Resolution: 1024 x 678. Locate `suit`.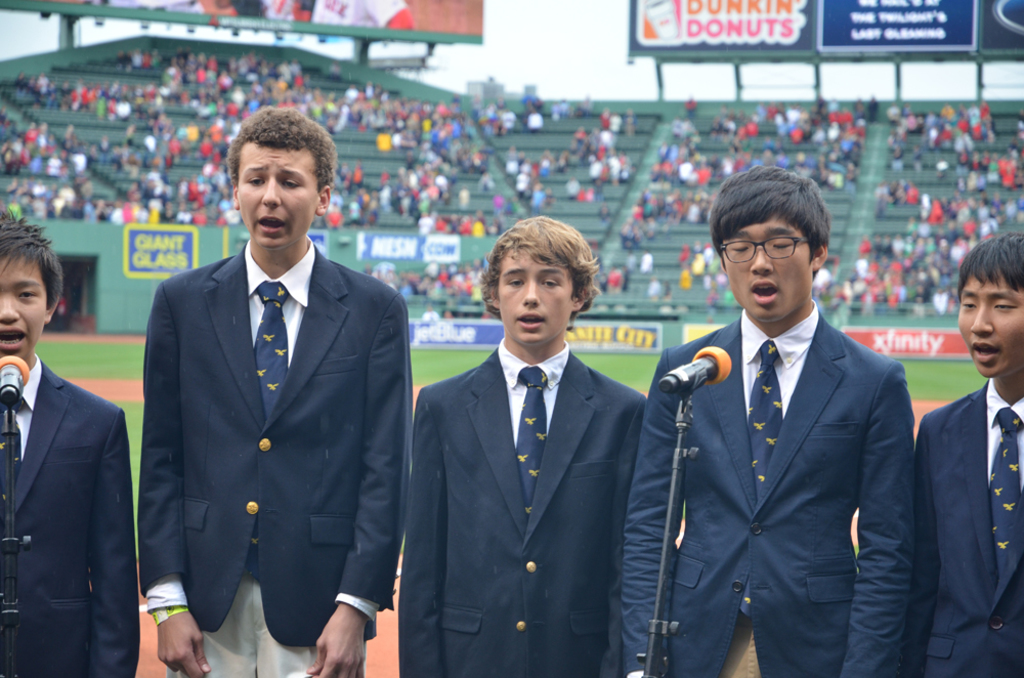
(0,354,136,677).
